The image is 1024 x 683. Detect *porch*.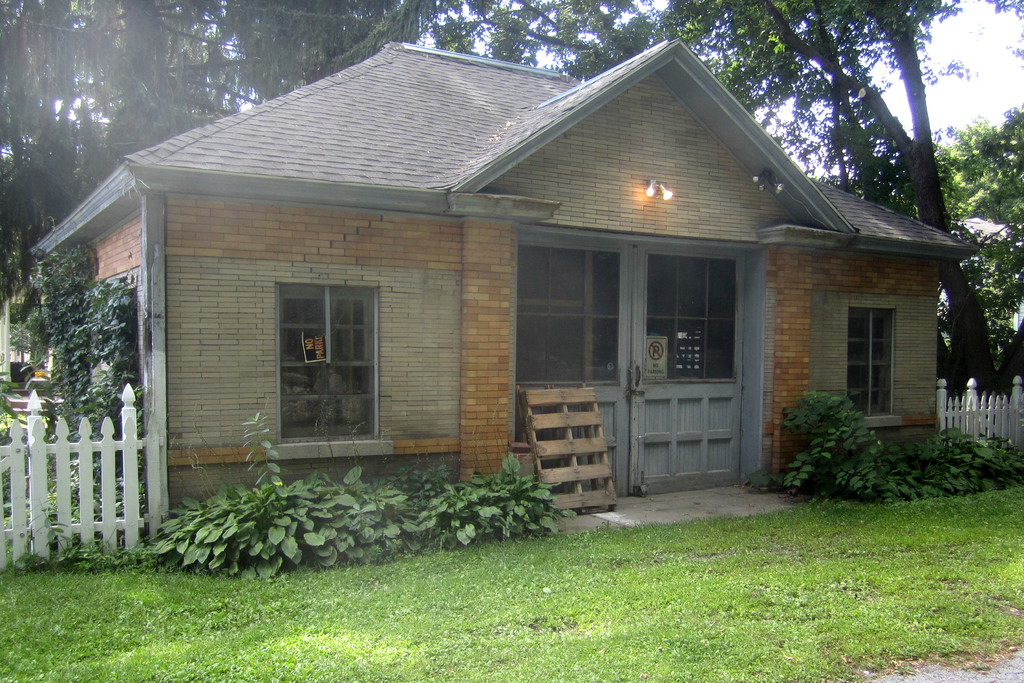
Detection: {"x1": 513, "y1": 386, "x2": 815, "y2": 518}.
